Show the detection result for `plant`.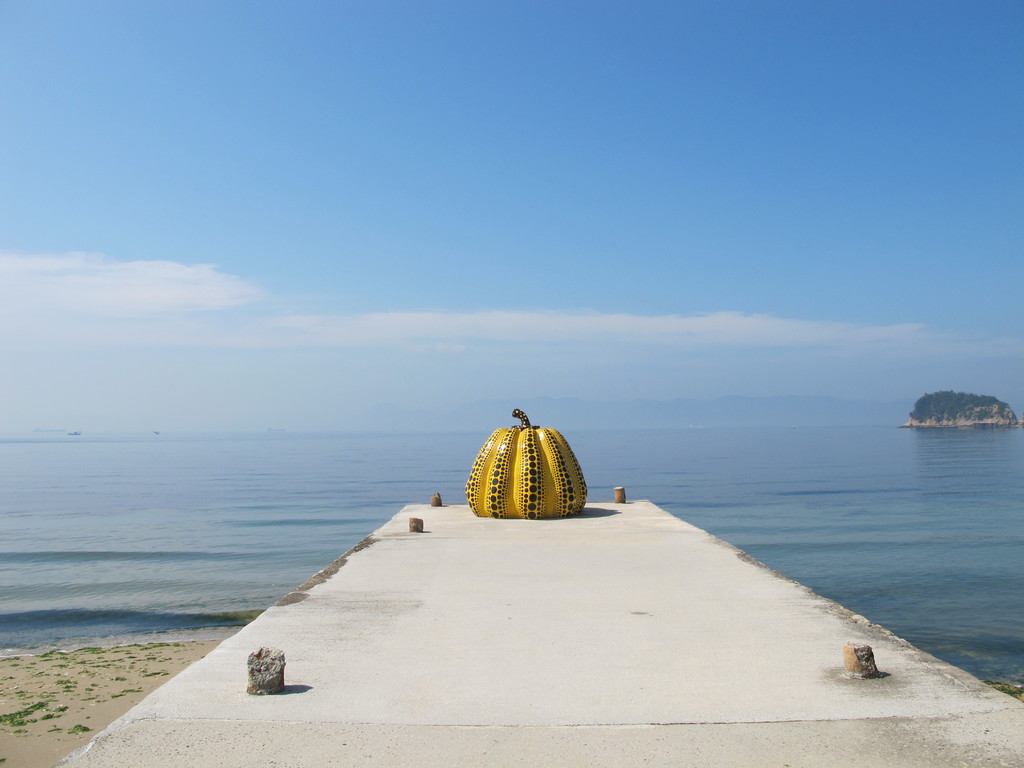
BBox(51, 701, 66, 715).
